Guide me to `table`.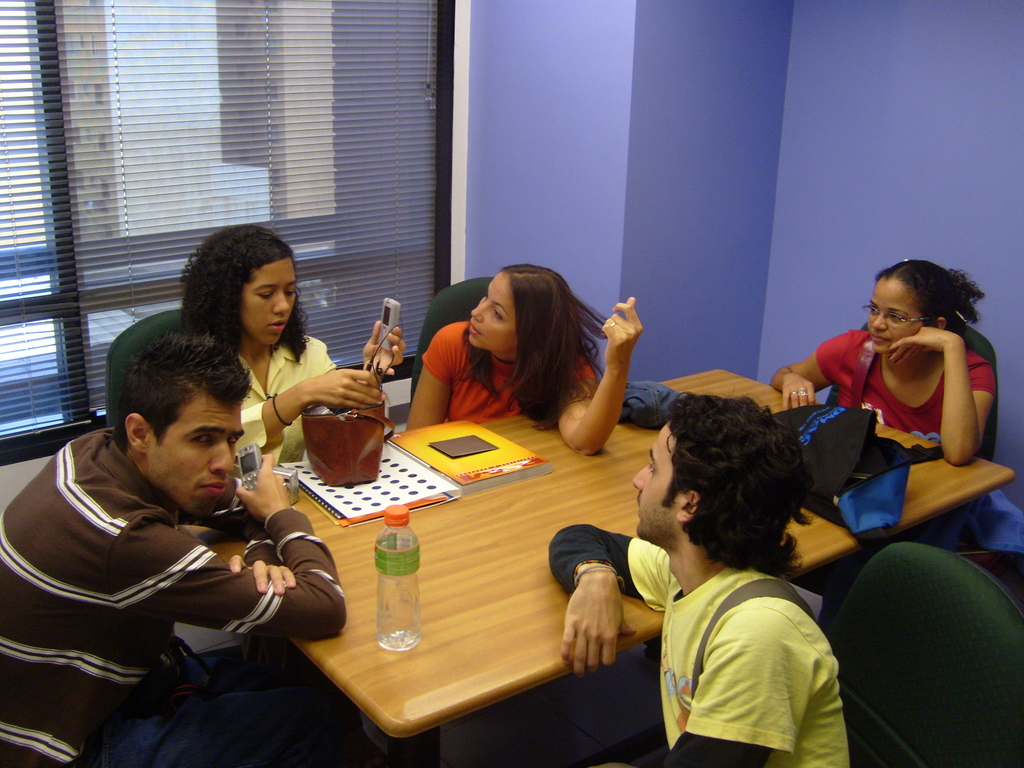
Guidance: box(179, 369, 1014, 767).
